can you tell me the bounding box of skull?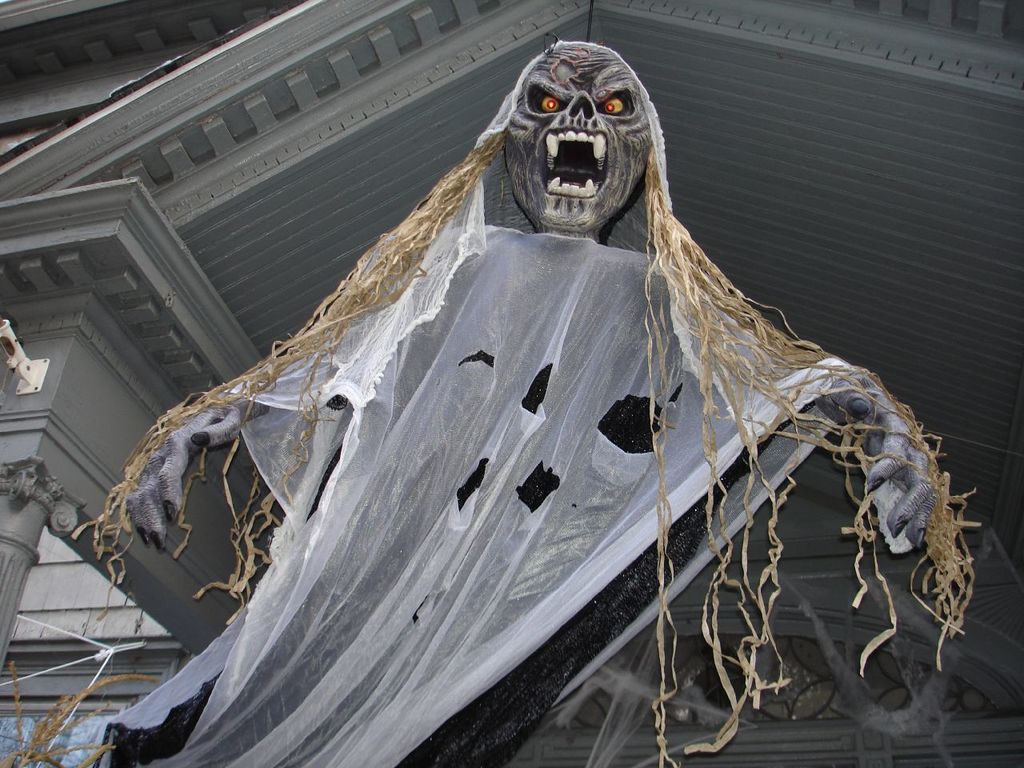
crop(502, 42, 654, 234).
